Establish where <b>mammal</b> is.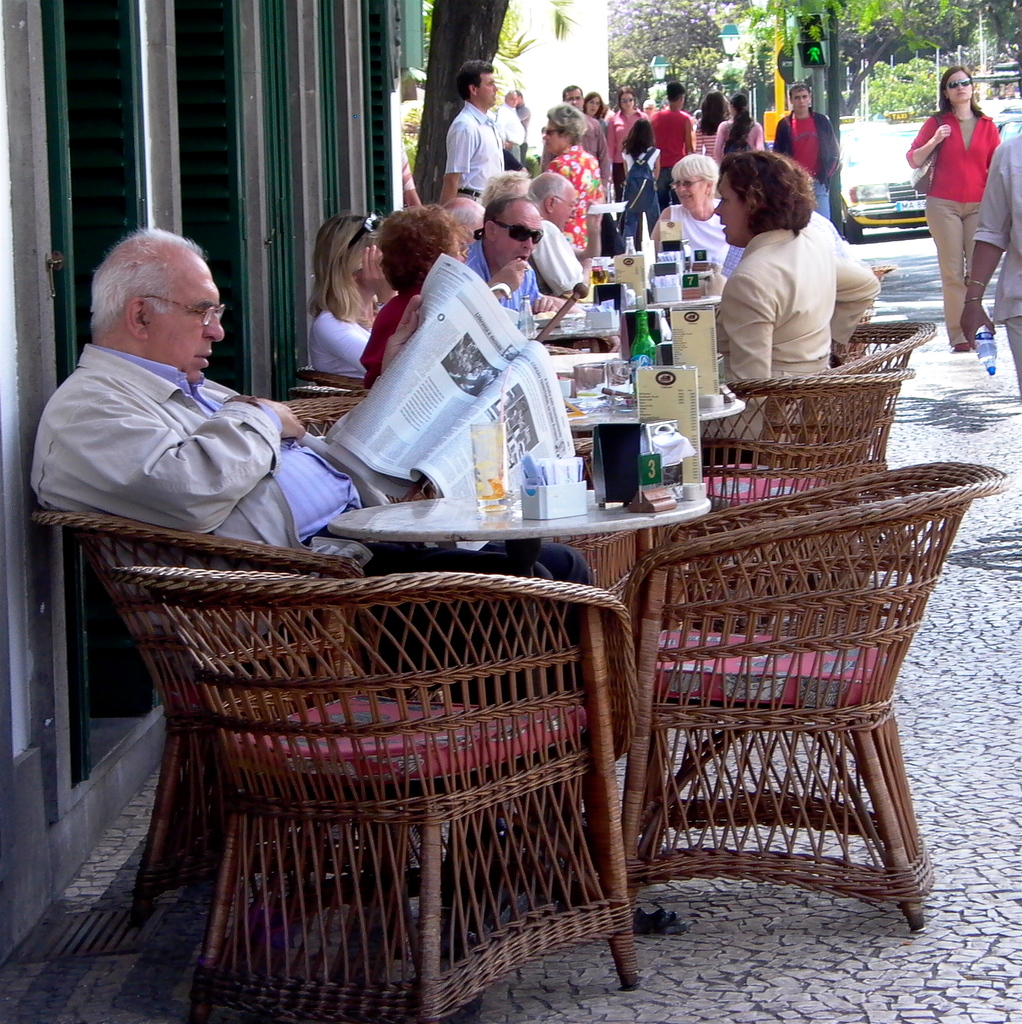
Established at (305,205,397,387).
